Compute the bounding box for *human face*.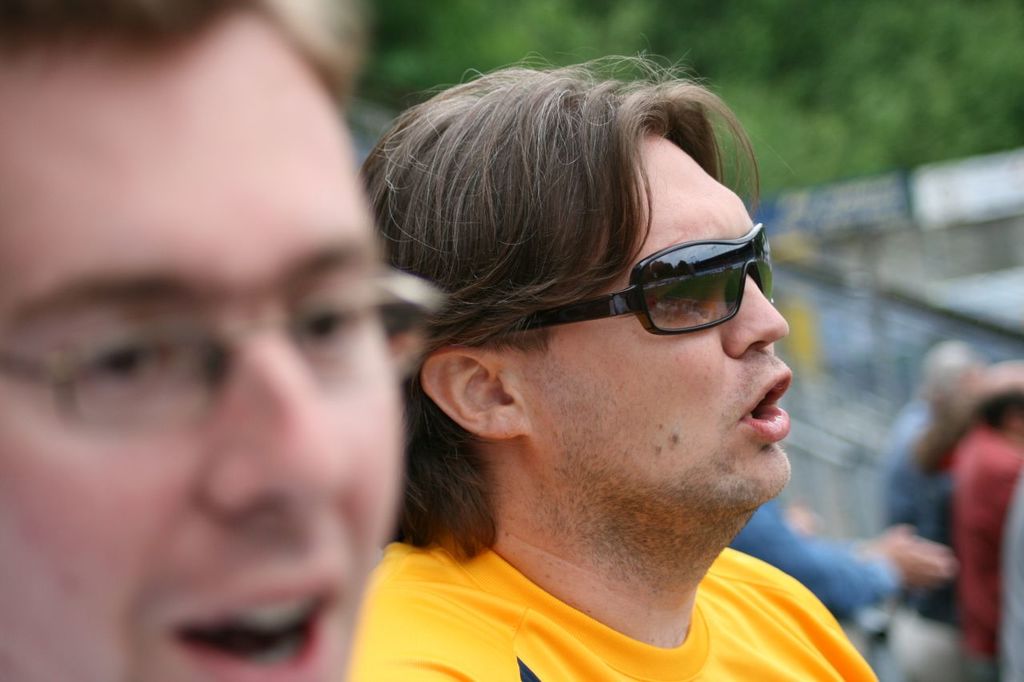
pyautogui.locateOnScreen(552, 136, 802, 500).
